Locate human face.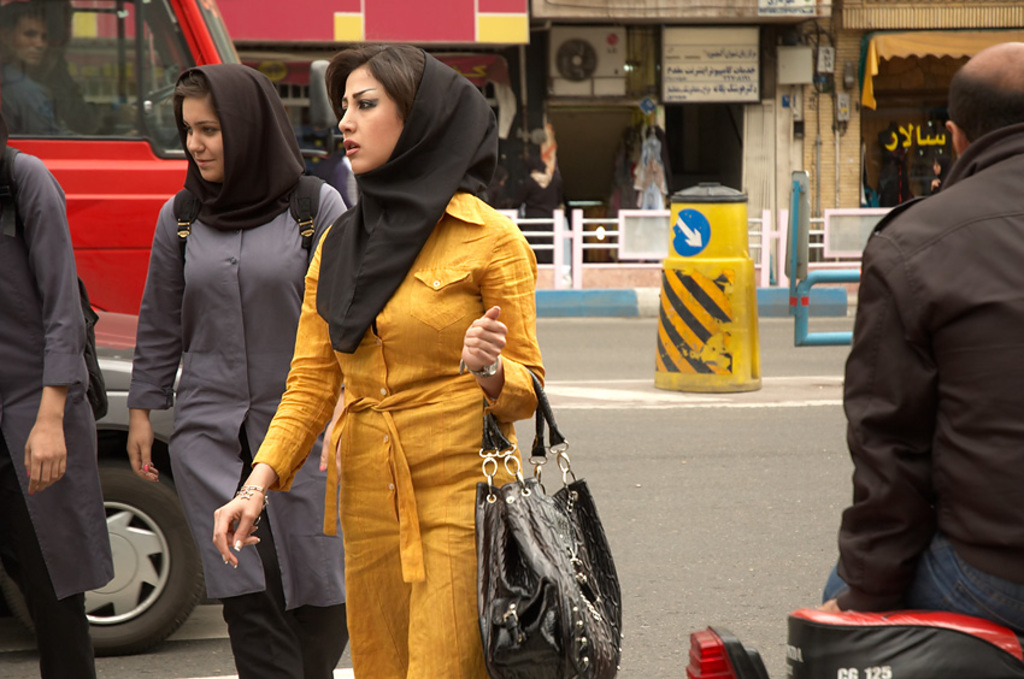
Bounding box: BBox(2, 14, 52, 66).
